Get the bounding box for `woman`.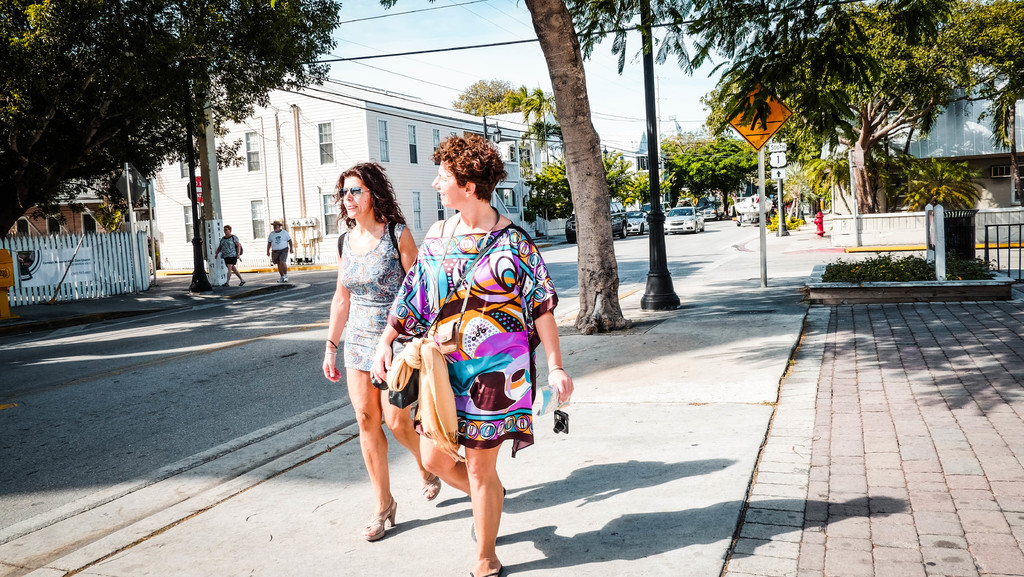
detection(383, 147, 550, 539).
